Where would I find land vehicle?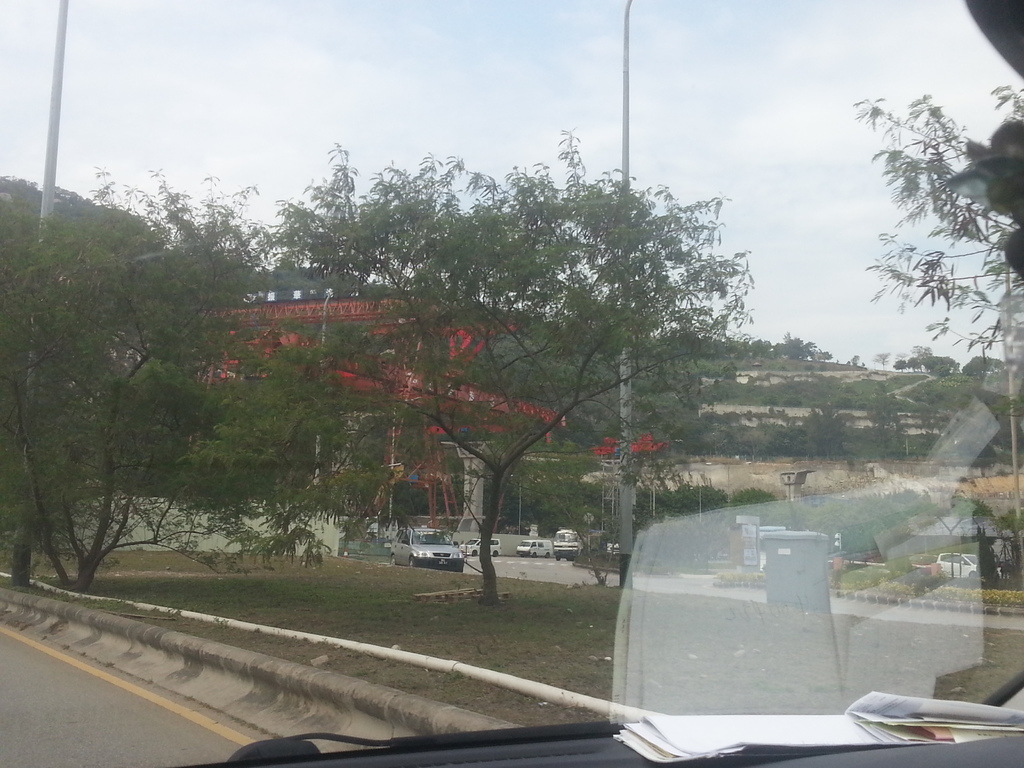
At l=468, t=536, r=499, b=555.
